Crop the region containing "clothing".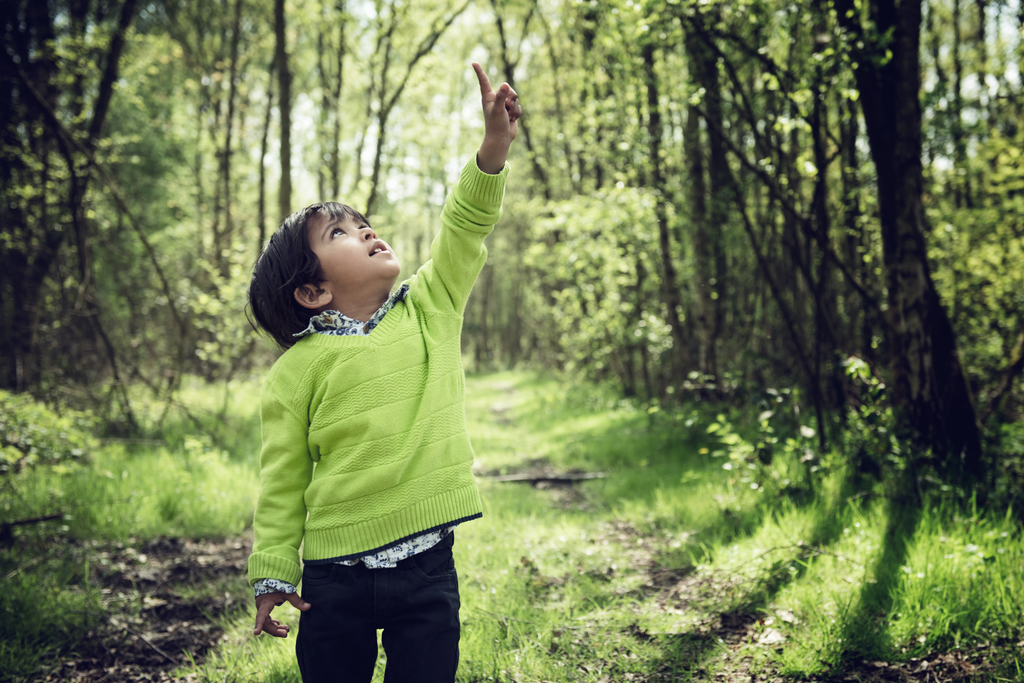
Crop region: Rect(244, 211, 494, 655).
